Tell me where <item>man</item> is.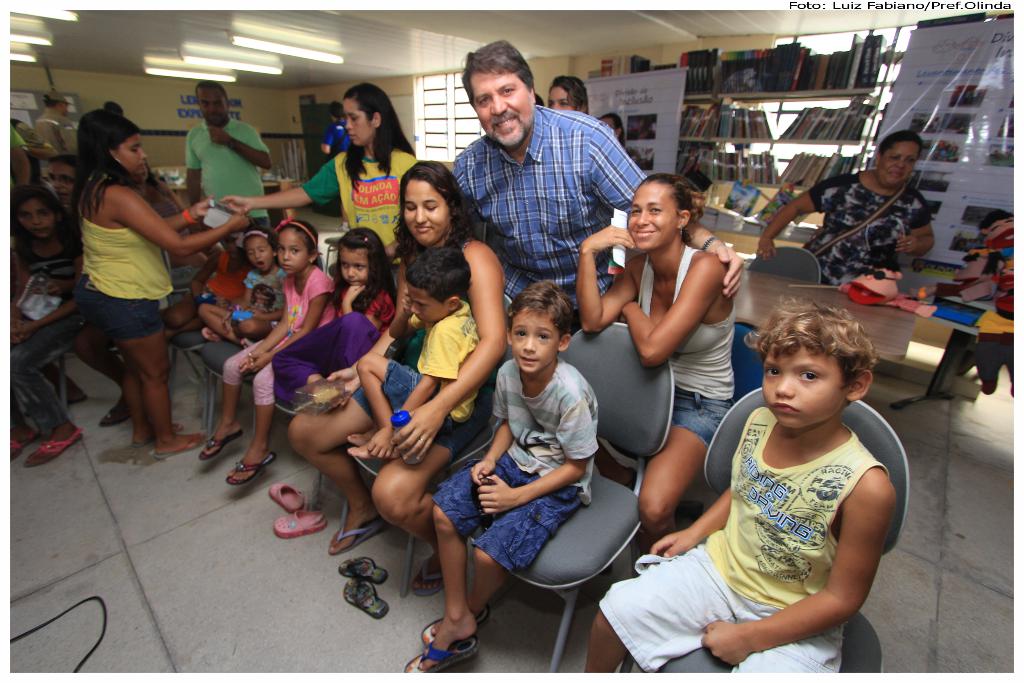
<item>man</item> is at 320/99/351/229.
